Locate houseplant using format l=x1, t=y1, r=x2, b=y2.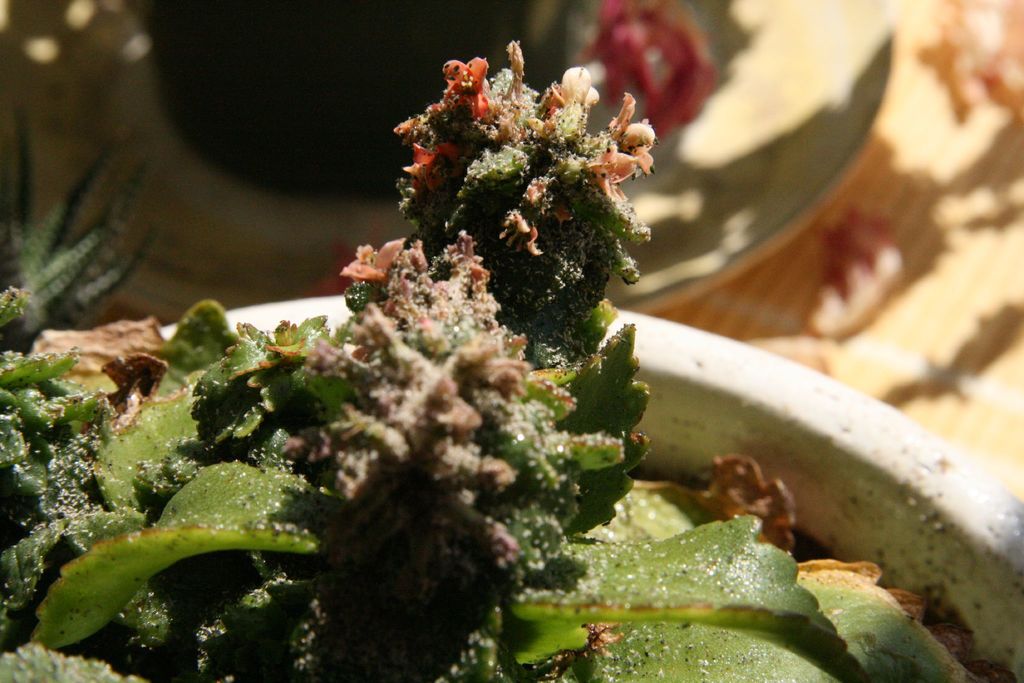
l=140, t=0, r=544, b=194.
